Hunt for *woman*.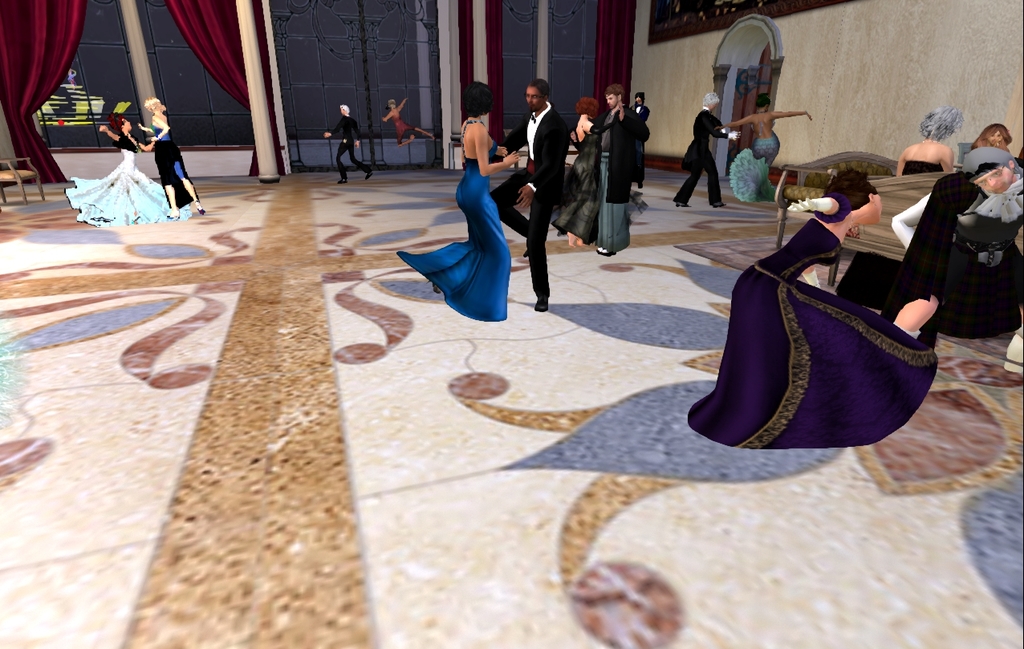
Hunted down at 715,93,810,205.
